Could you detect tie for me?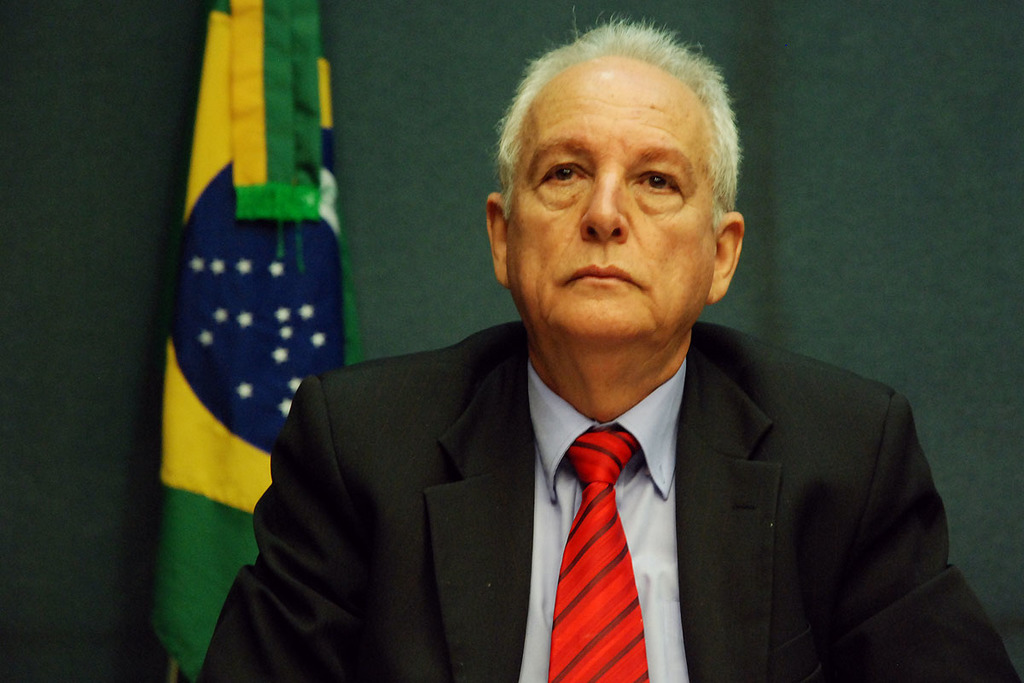
Detection result: bbox=(540, 429, 653, 682).
